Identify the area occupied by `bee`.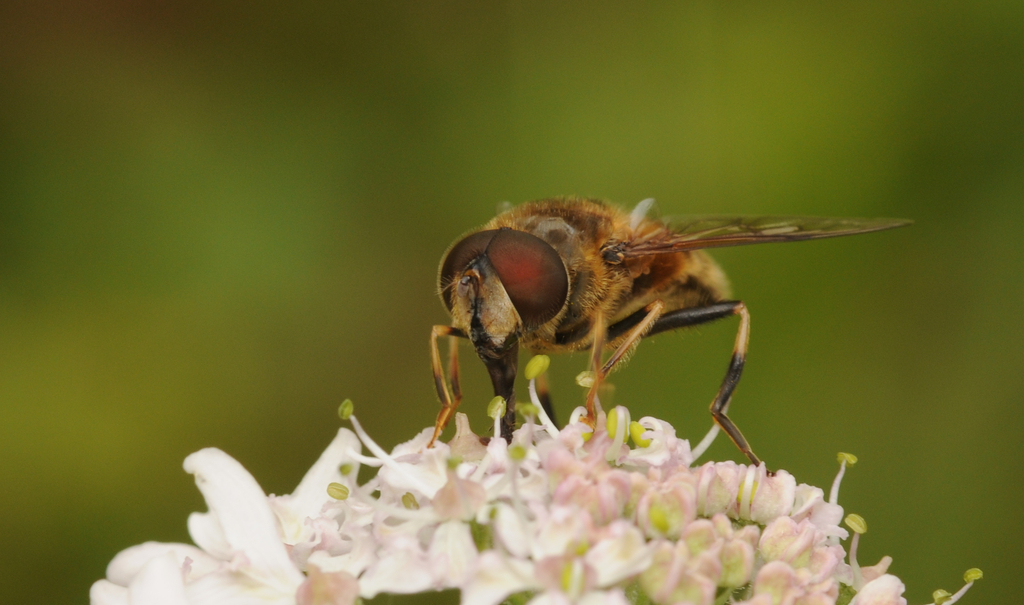
Area: bbox(410, 178, 931, 474).
